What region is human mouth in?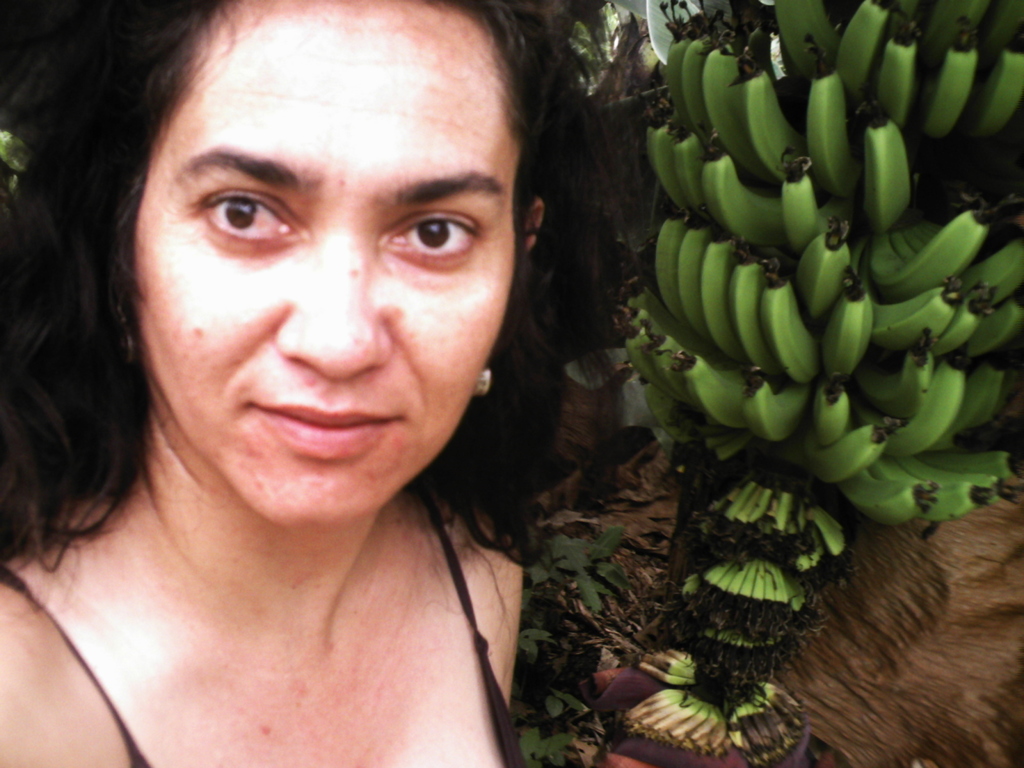
x1=251, y1=404, x2=404, y2=451.
